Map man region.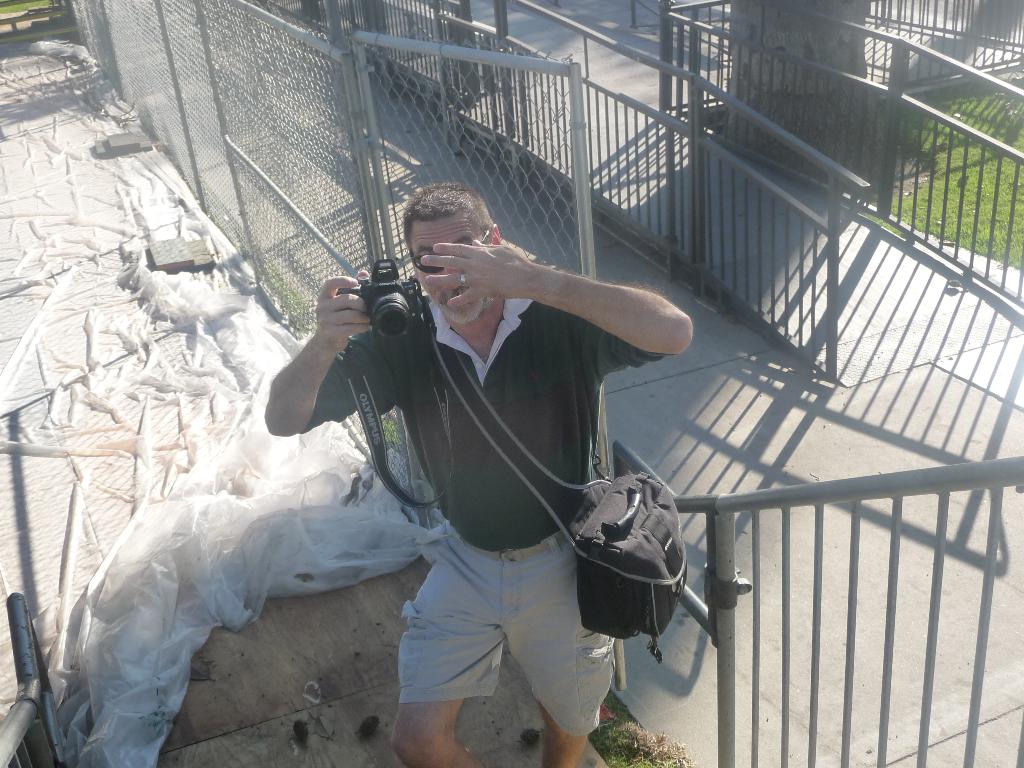
Mapped to rect(289, 150, 700, 723).
